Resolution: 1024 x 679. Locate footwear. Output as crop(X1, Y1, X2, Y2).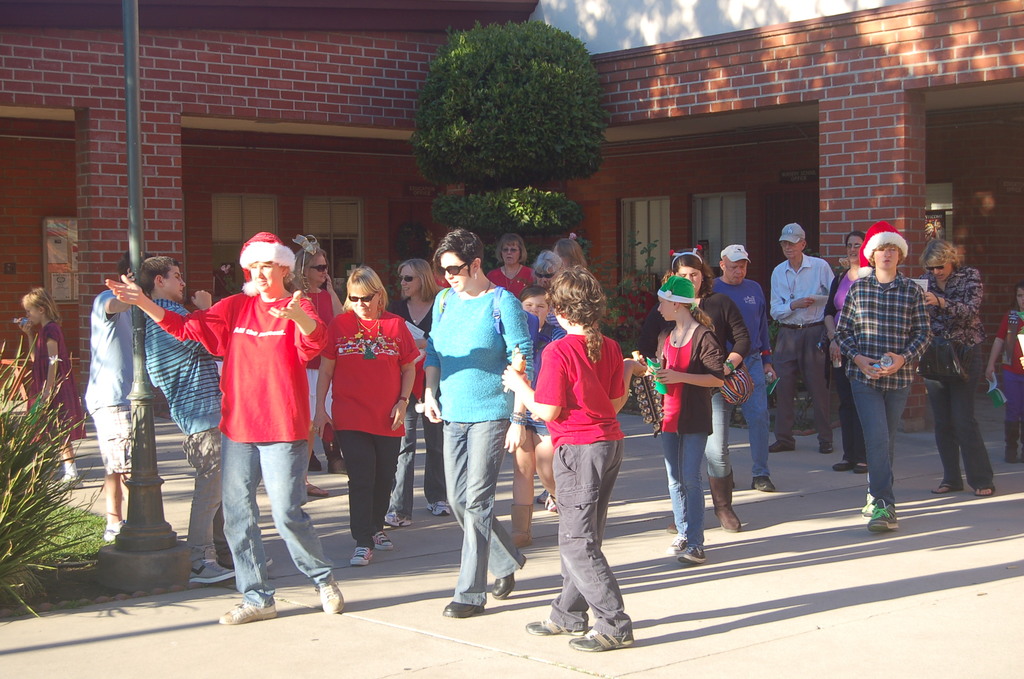
crop(526, 615, 588, 632).
